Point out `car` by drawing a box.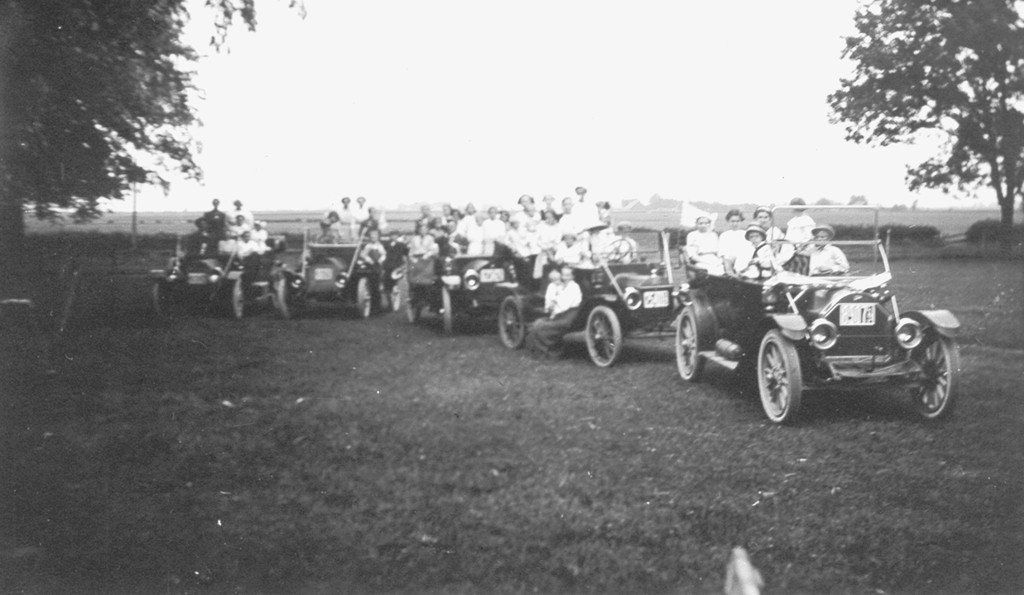
locate(502, 219, 690, 365).
